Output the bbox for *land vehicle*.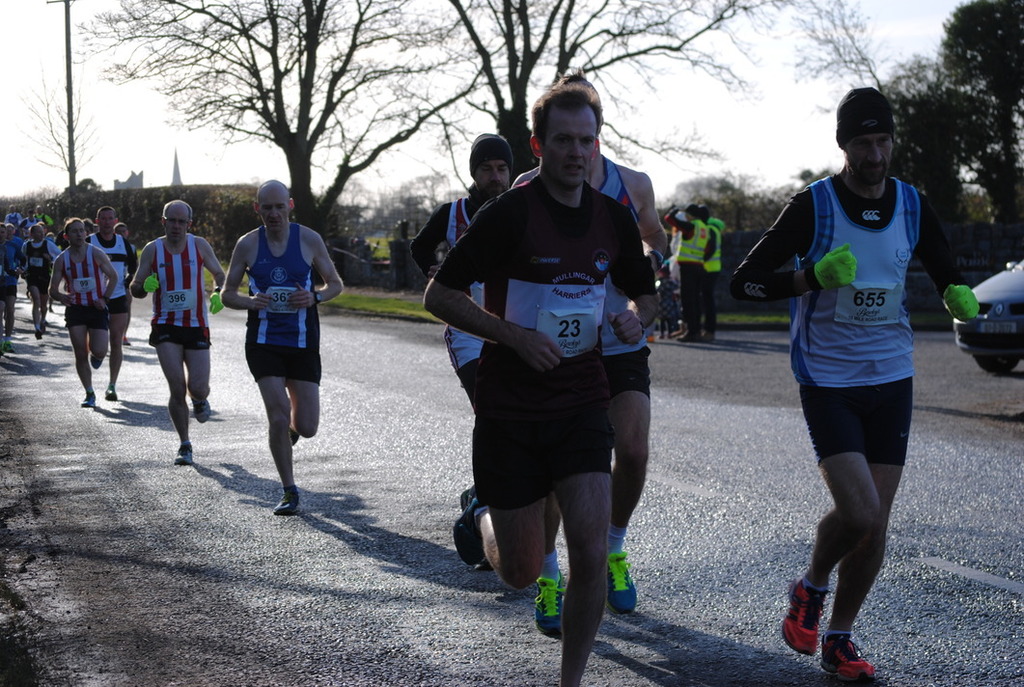
locate(955, 257, 1023, 378).
